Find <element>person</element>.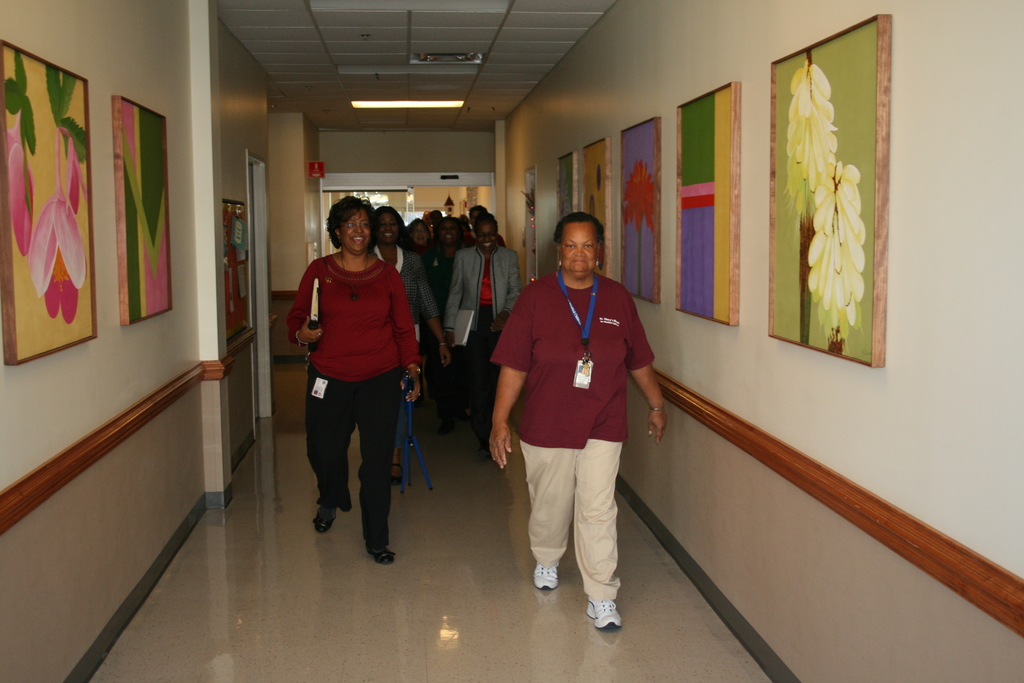
BBox(486, 207, 668, 627).
